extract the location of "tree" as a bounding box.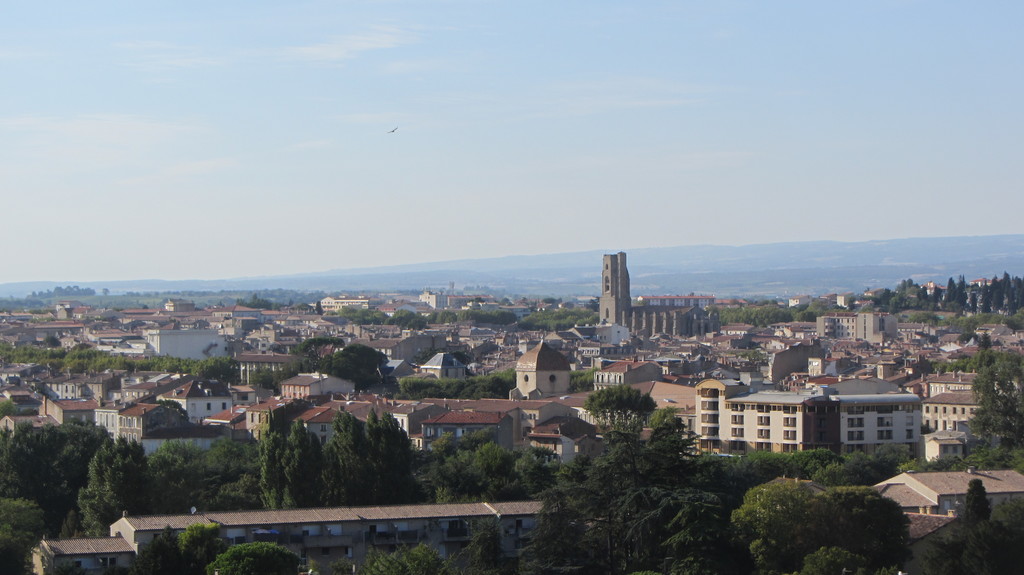
<bbox>168, 444, 214, 514</bbox>.
